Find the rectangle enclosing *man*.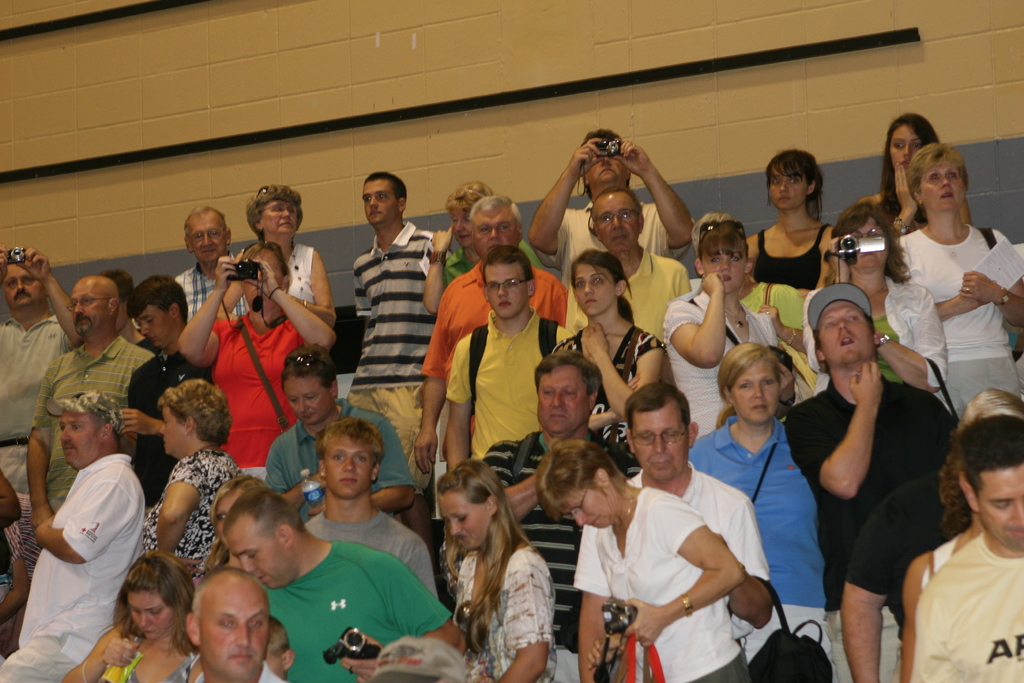
(x1=0, y1=383, x2=150, y2=682).
